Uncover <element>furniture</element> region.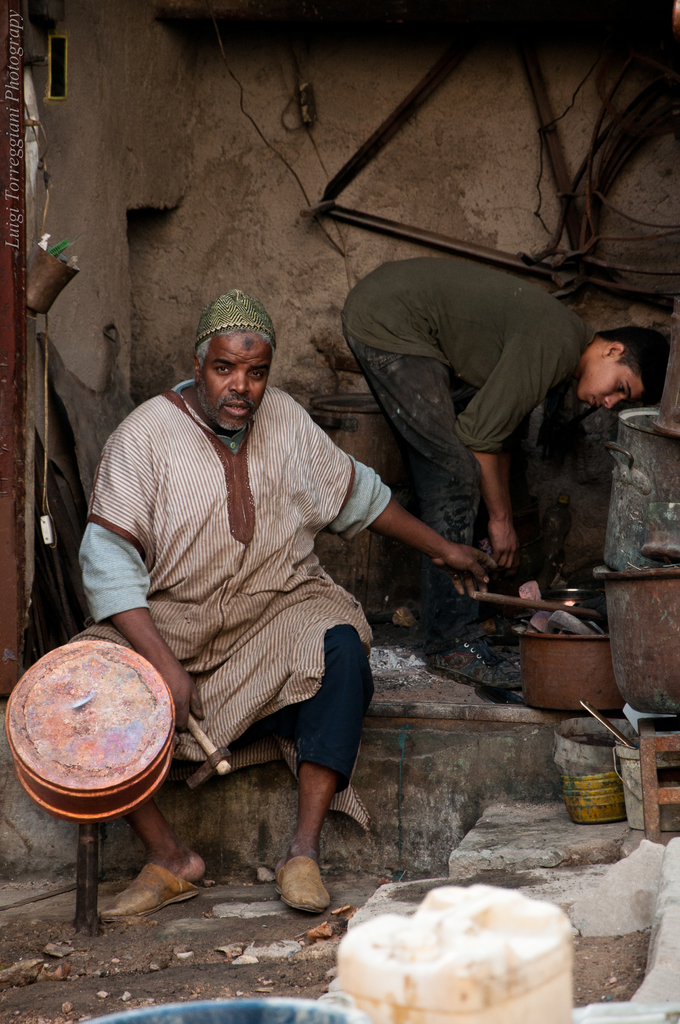
Uncovered: 633:715:679:836.
